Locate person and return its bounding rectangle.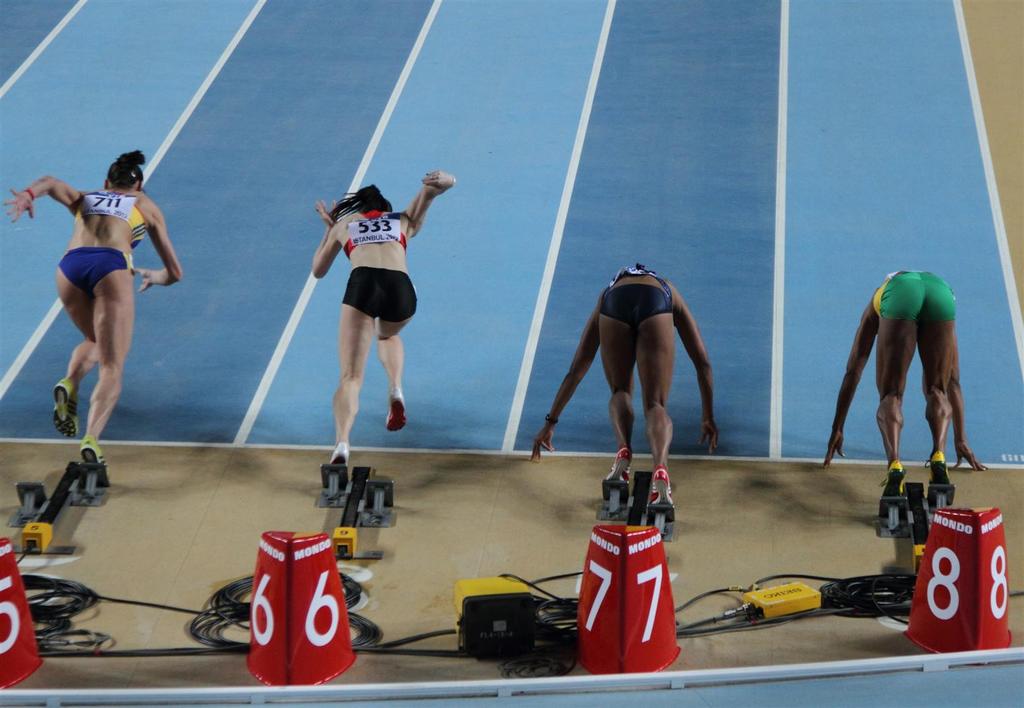
{"x1": 295, "y1": 173, "x2": 430, "y2": 475}.
